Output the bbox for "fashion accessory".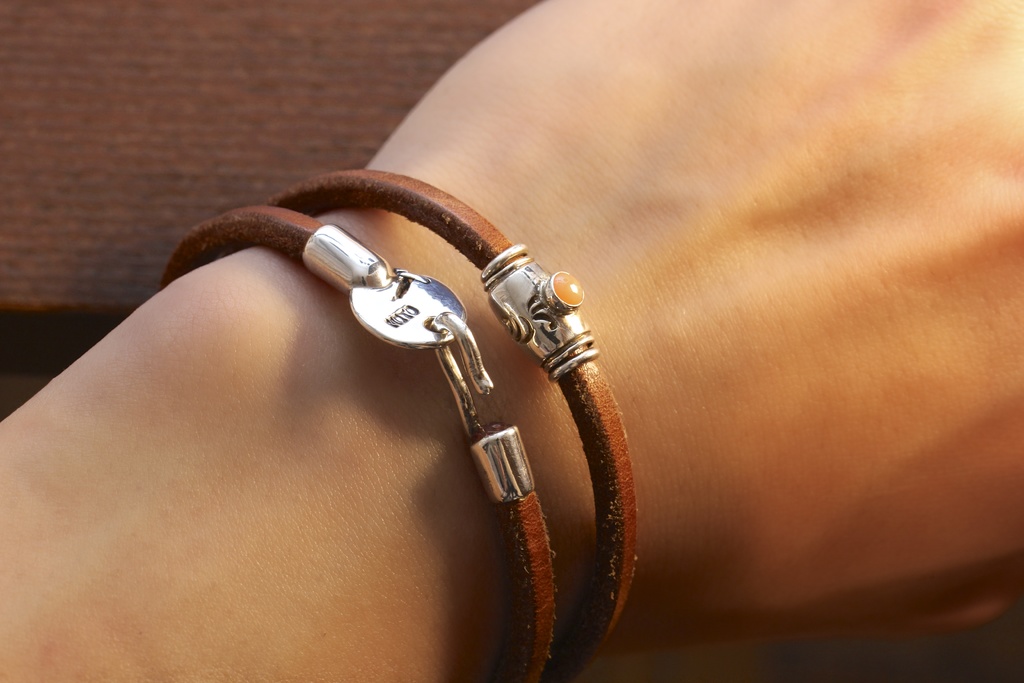
rect(264, 169, 640, 682).
